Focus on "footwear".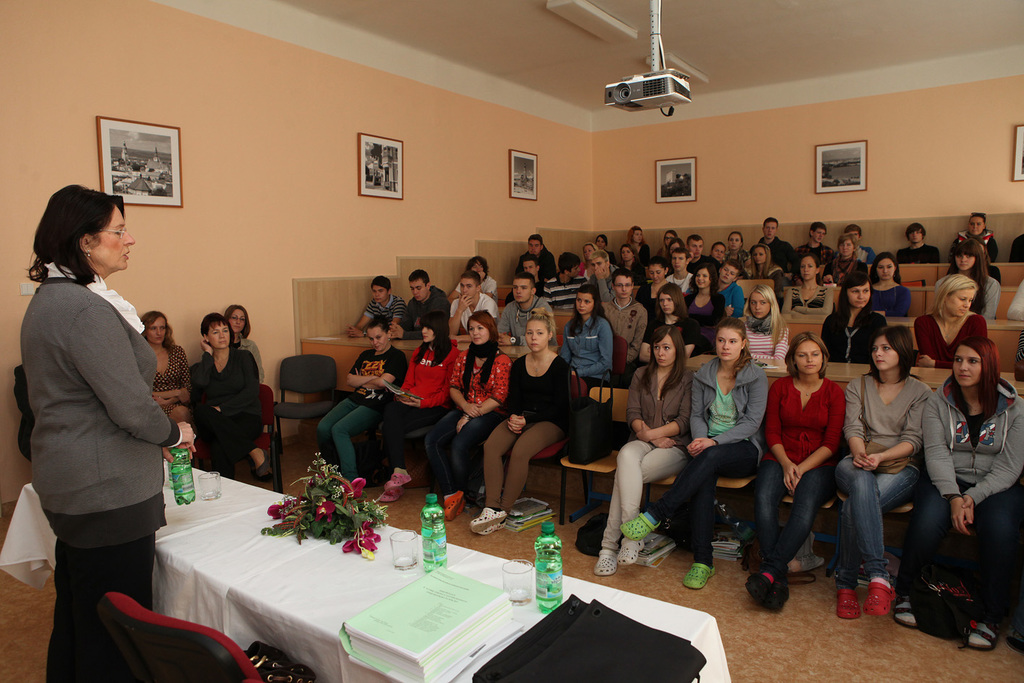
Focused at region(384, 488, 409, 504).
